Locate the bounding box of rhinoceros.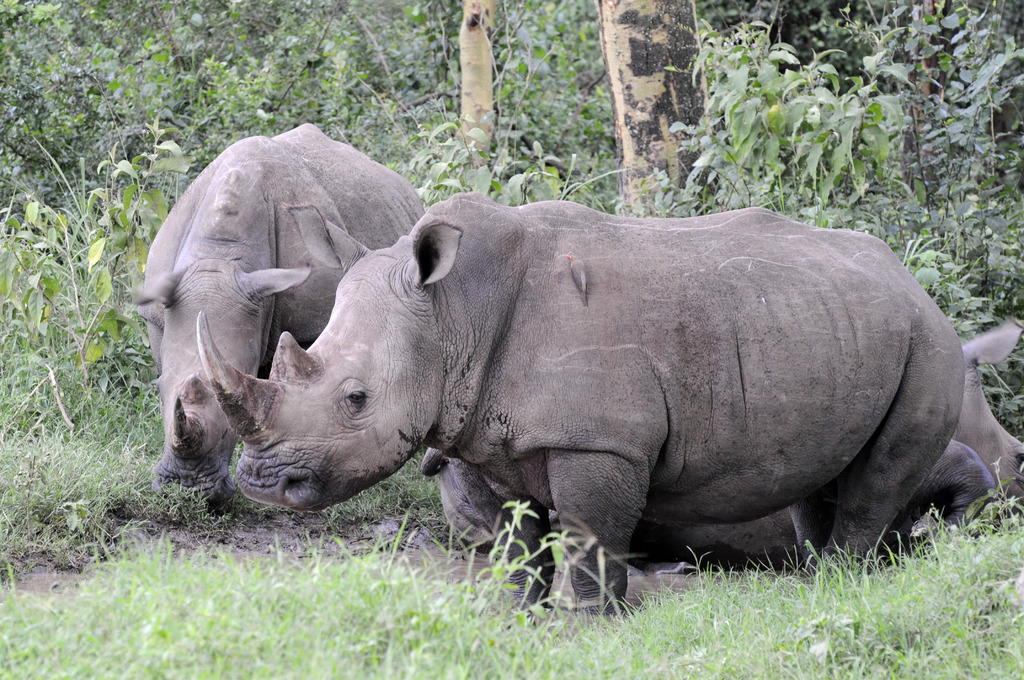
Bounding box: <box>435,318,1023,576</box>.
